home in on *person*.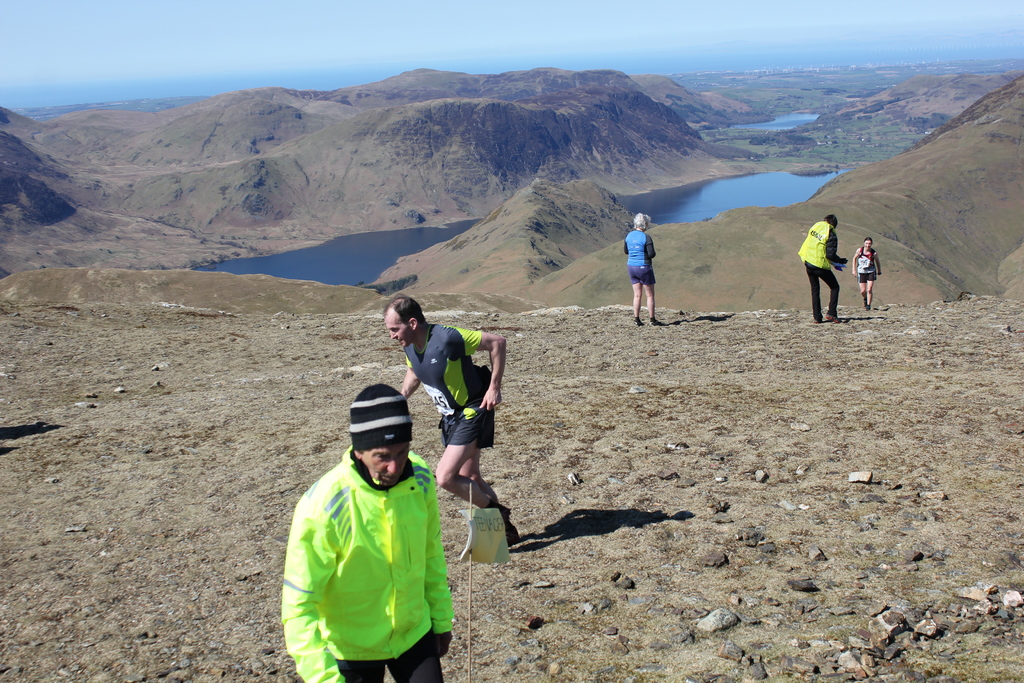
Homed in at 855/237/884/325.
